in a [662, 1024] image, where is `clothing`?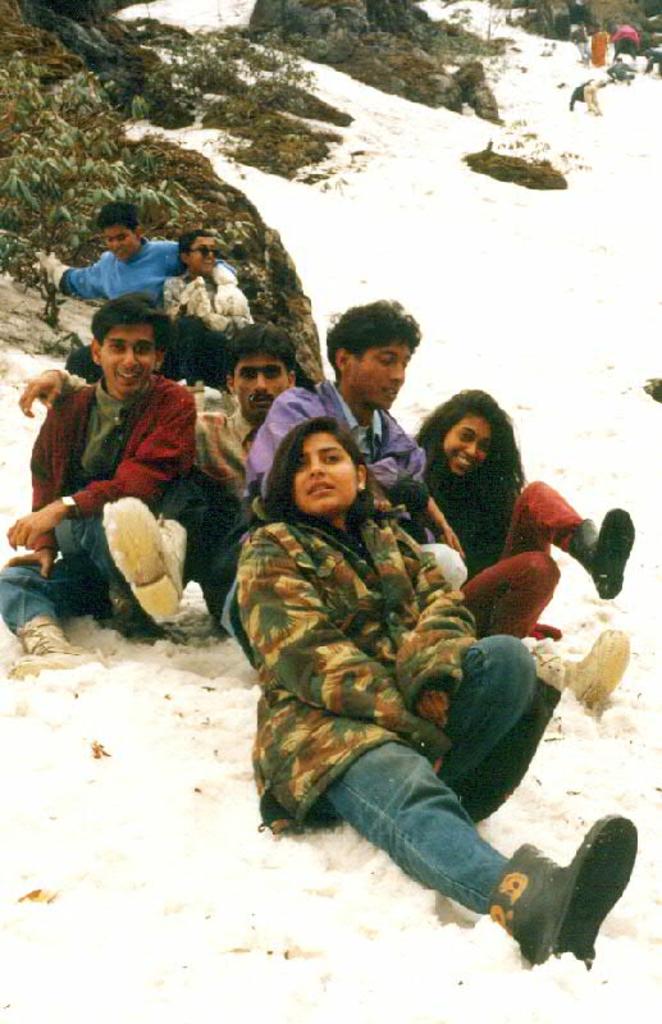
(left=245, top=375, right=425, bottom=544).
